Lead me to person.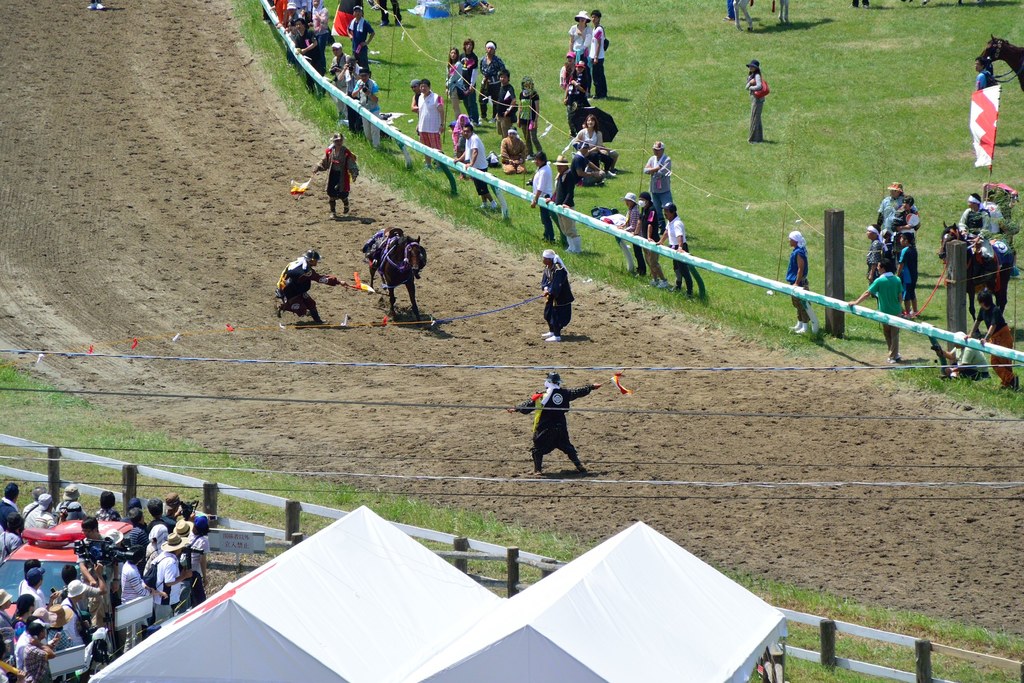
Lead to box=[955, 187, 991, 242].
